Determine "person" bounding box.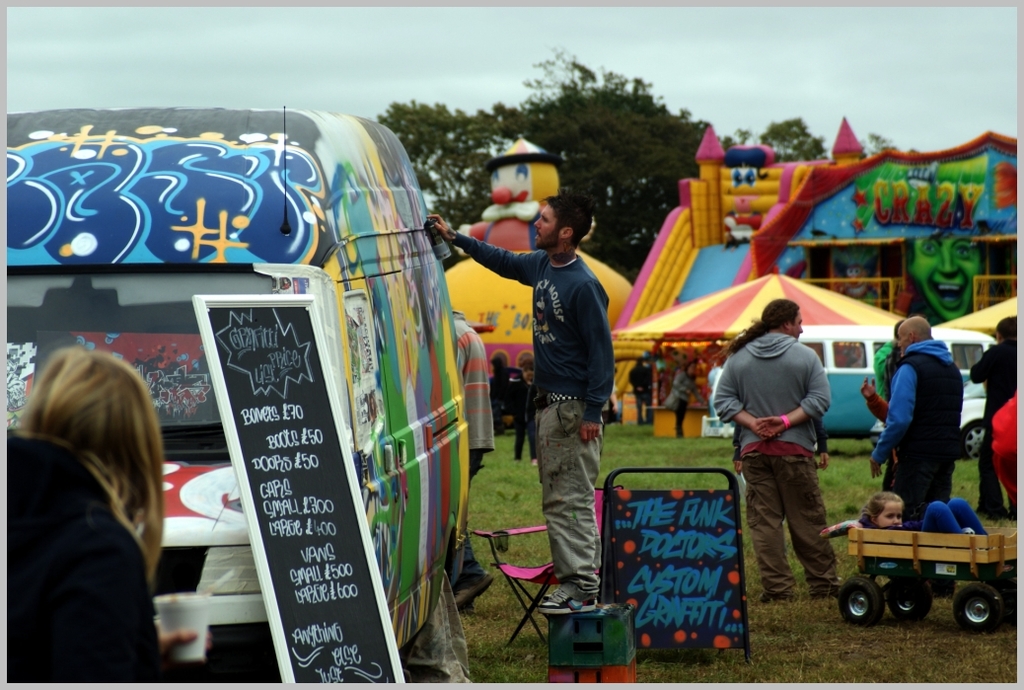
Determined: 425 194 617 612.
